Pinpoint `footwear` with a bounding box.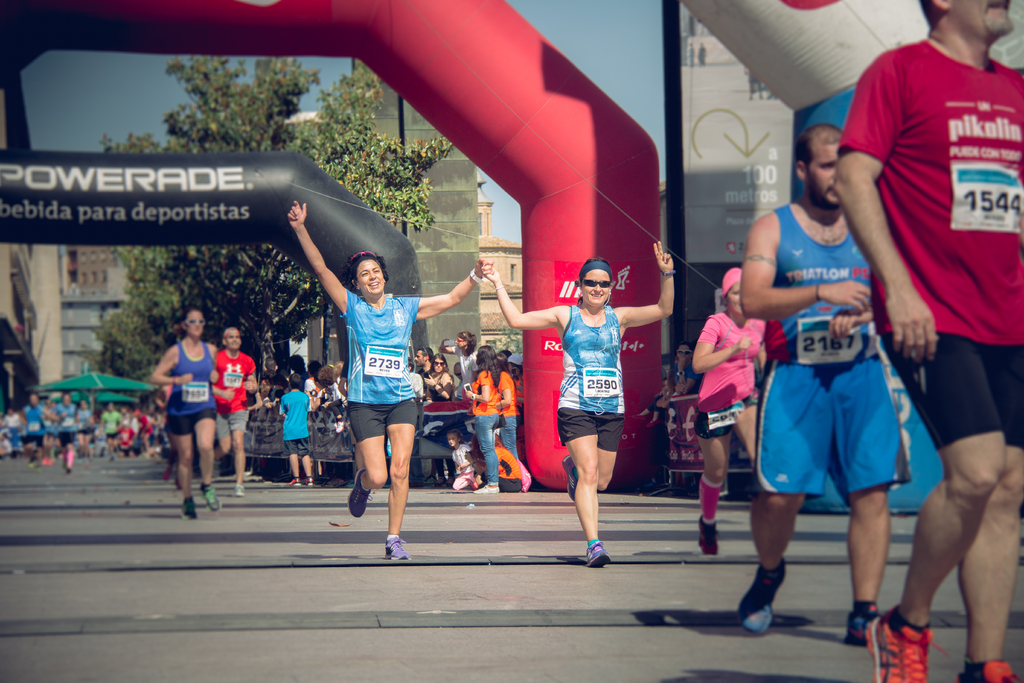
[737, 559, 785, 635].
